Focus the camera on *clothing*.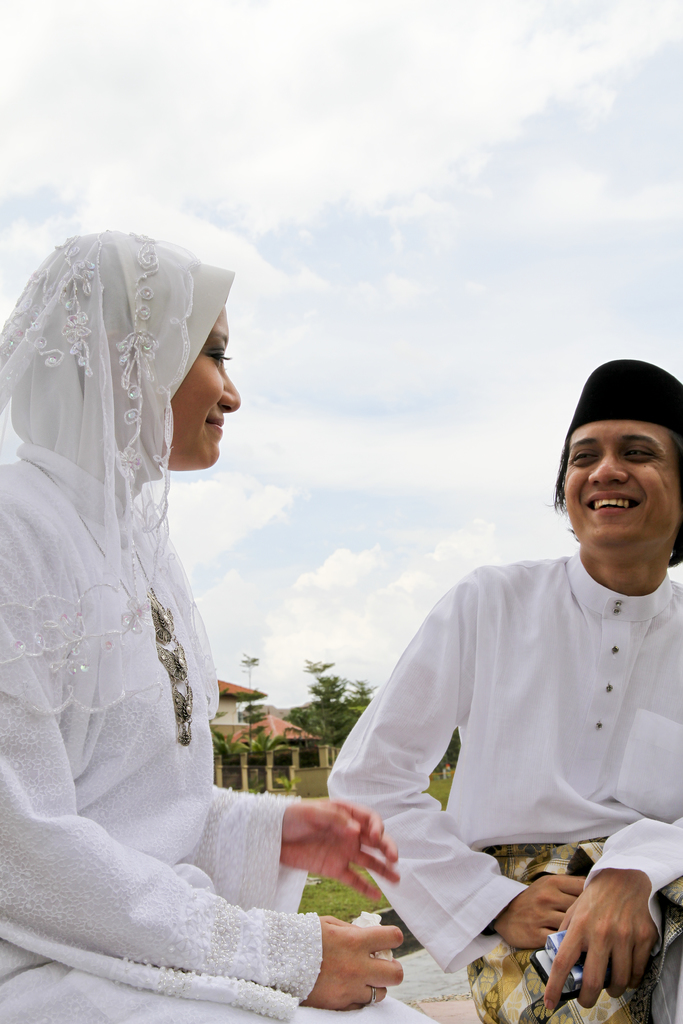
Focus region: bbox=[327, 545, 659, 975].
